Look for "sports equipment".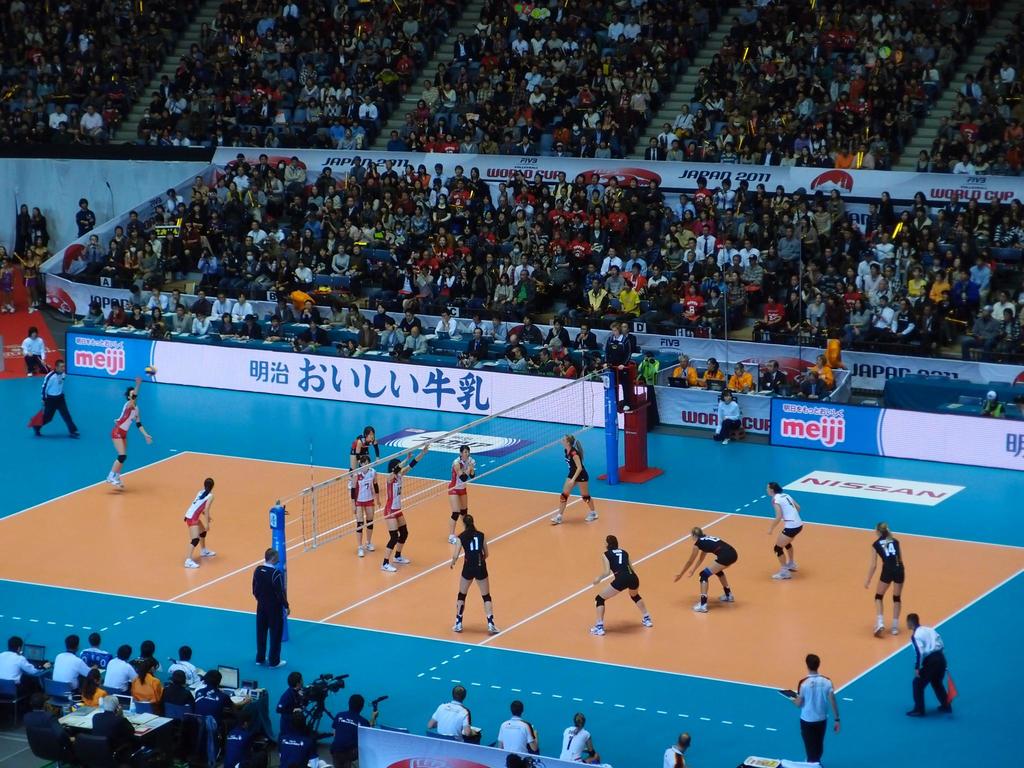
Found: <region>876, 594, 886, 602</region>.
